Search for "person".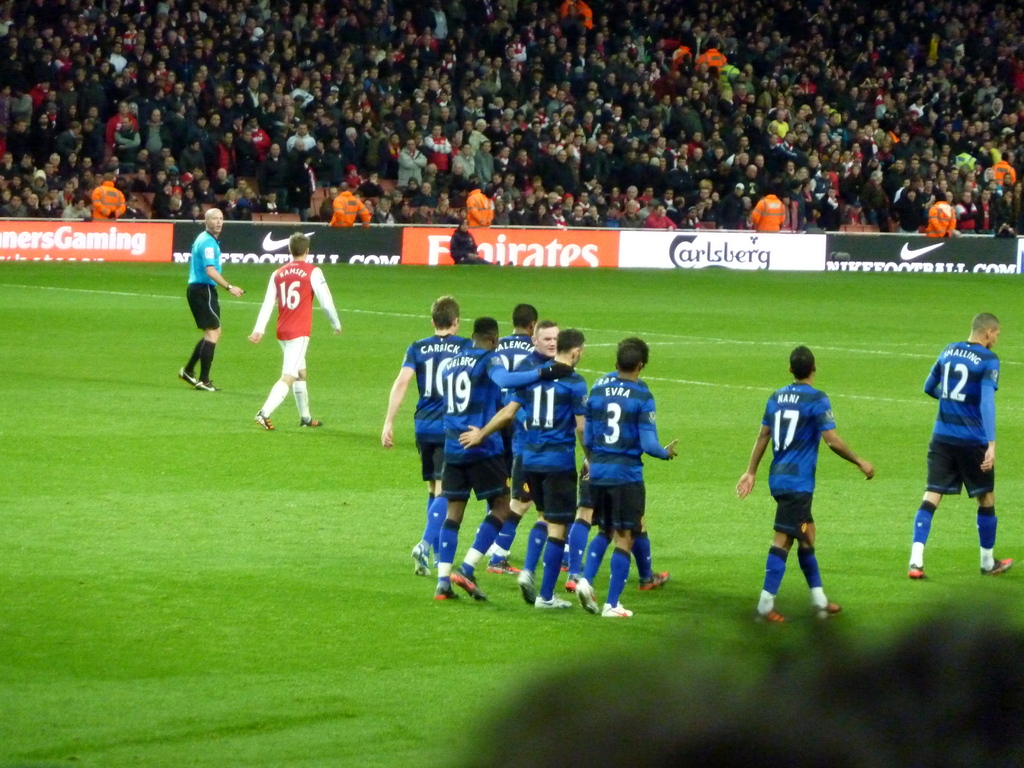
Found at {"left": 379, "top": 300, "right": 470, "bottom": 579}.
